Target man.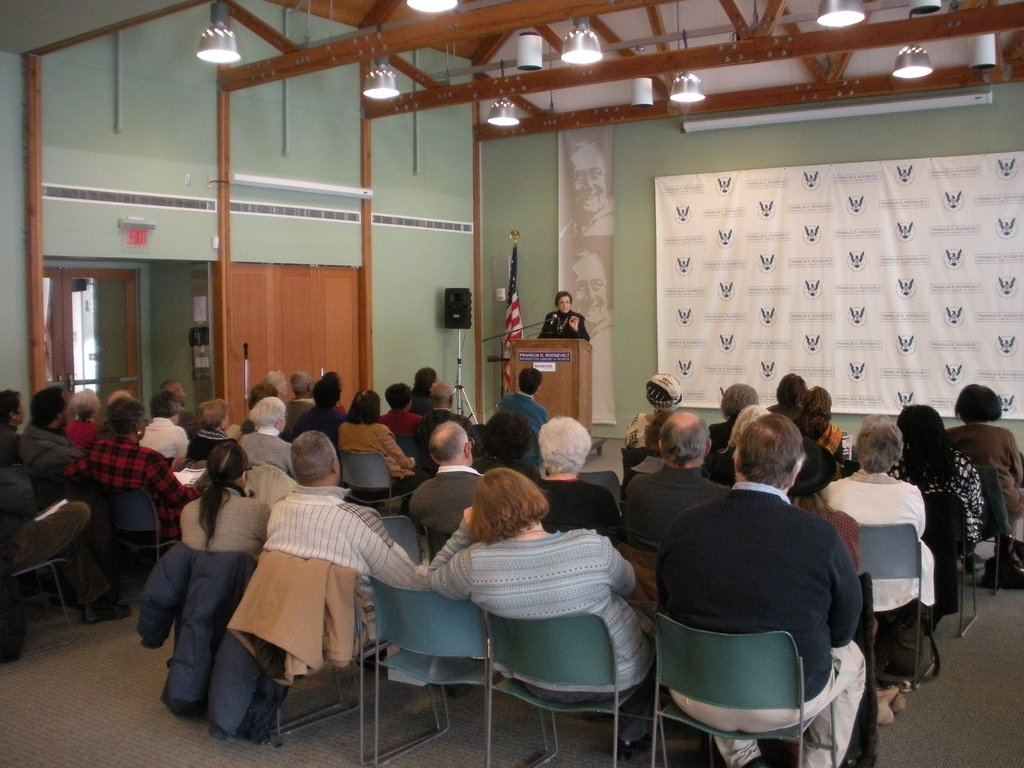
Target region: {"x1": 410, "y1": 422, "x2": 486, "y2": 536}.
